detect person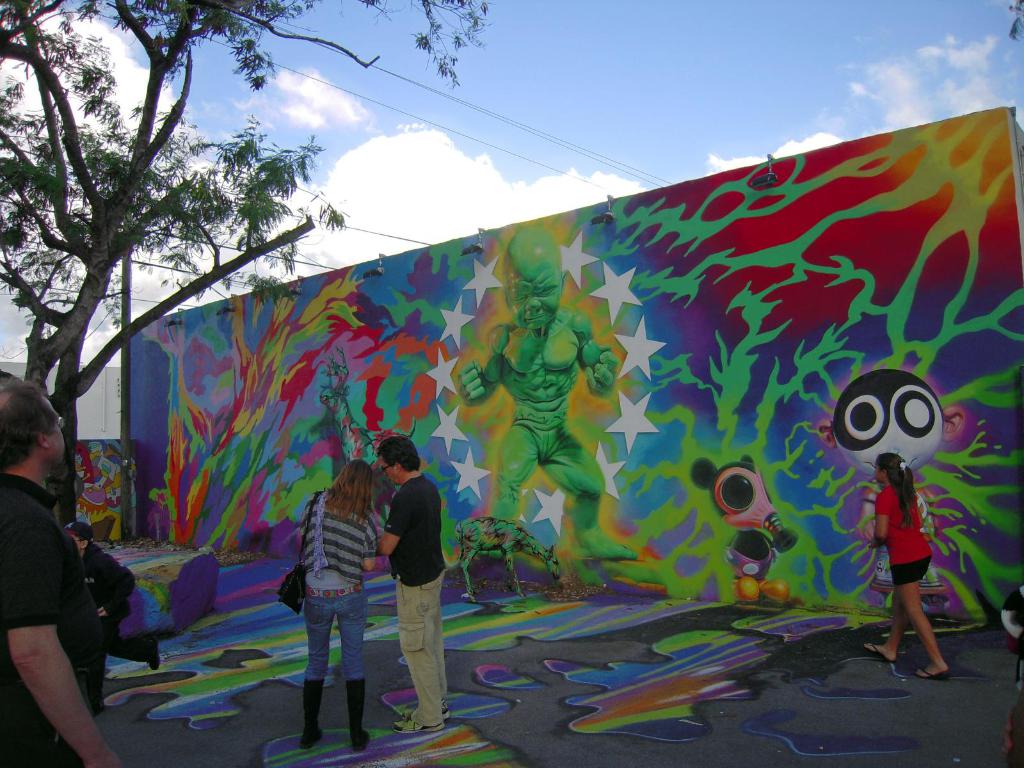
373, 437, 445, 728
